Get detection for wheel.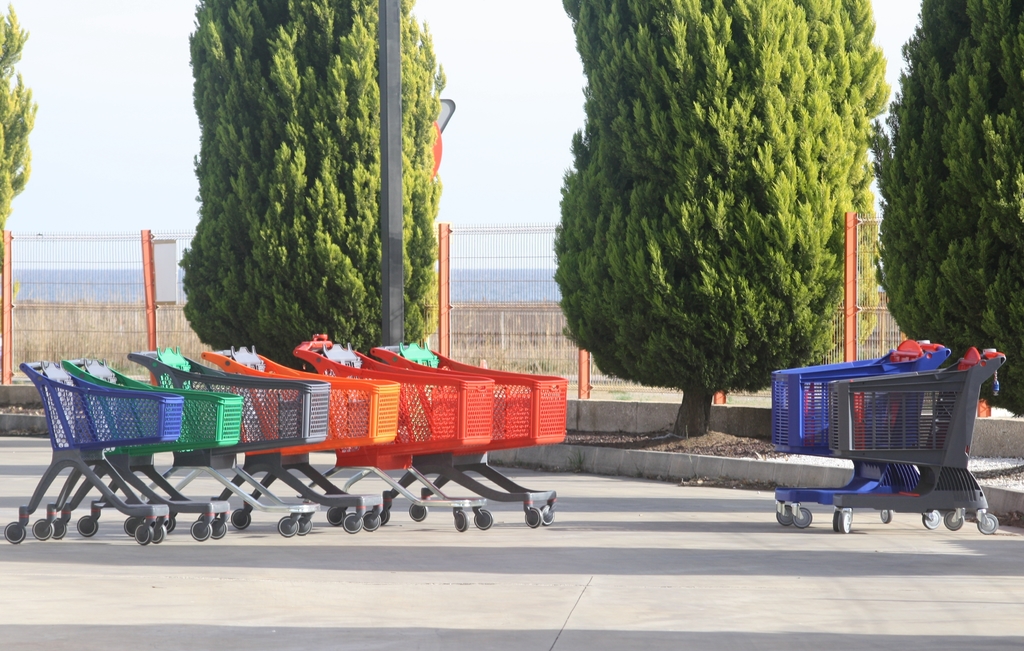
Detection: detection(230, 507, 245, 523).
